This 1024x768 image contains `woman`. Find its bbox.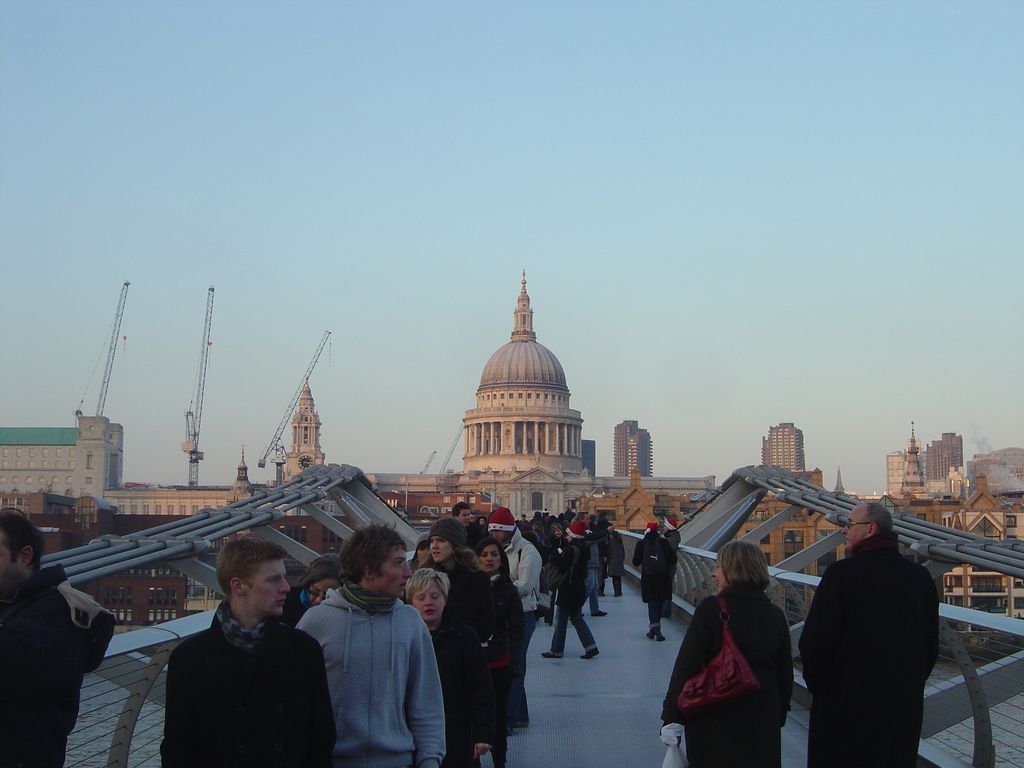
[x1=632, y1=522, x2=678, y2=641].
